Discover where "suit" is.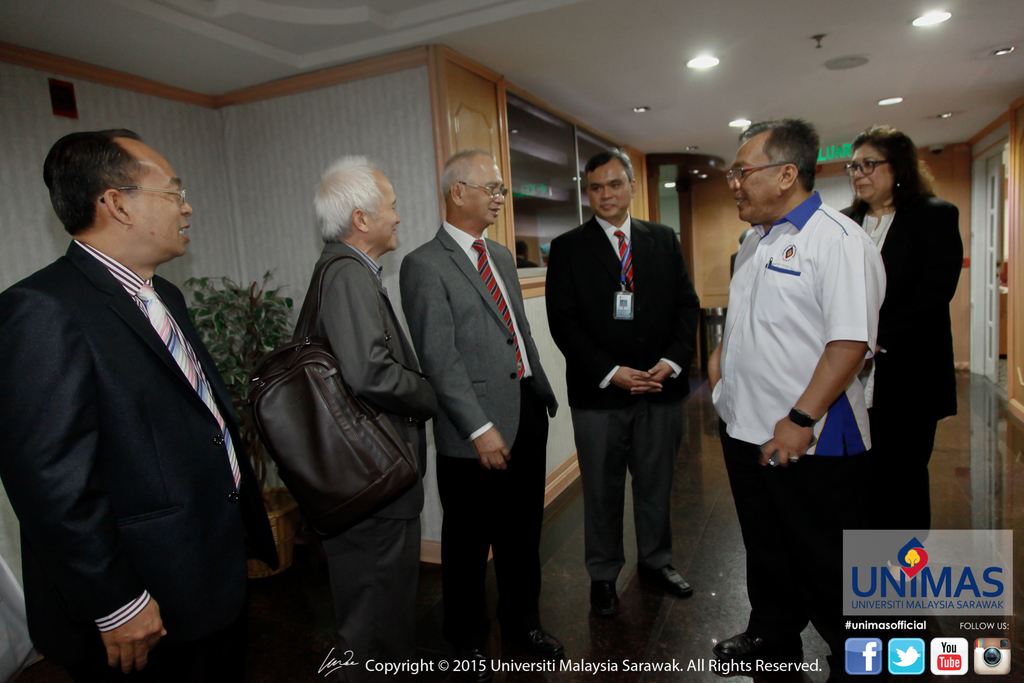
Discovered at 399 218 558 629.
